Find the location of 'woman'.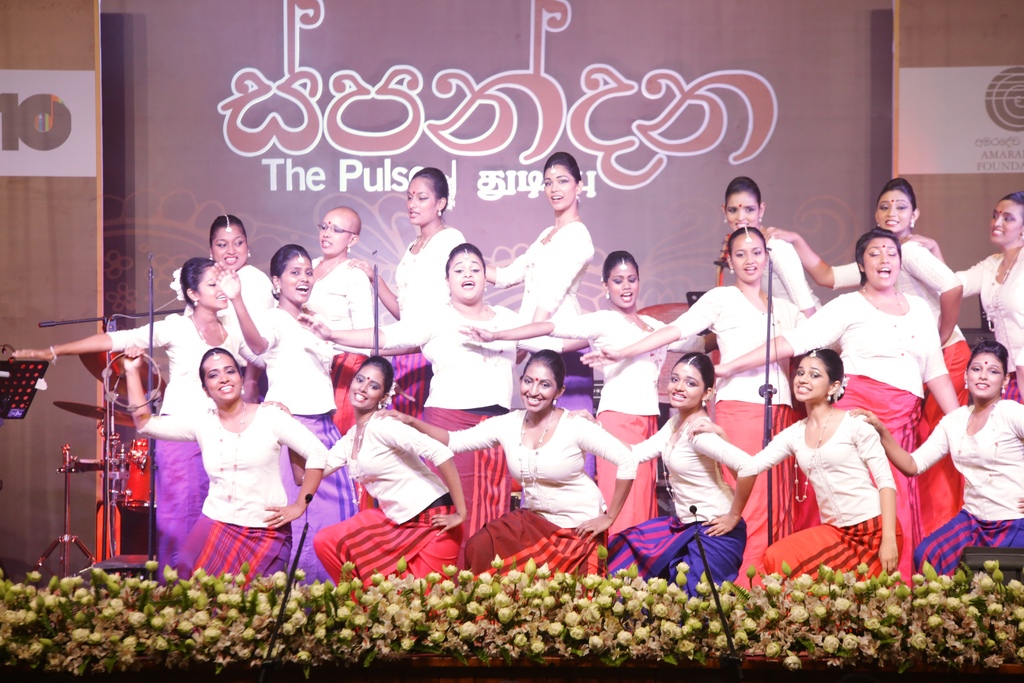
Location: <box>749,169,956,444</box>.
